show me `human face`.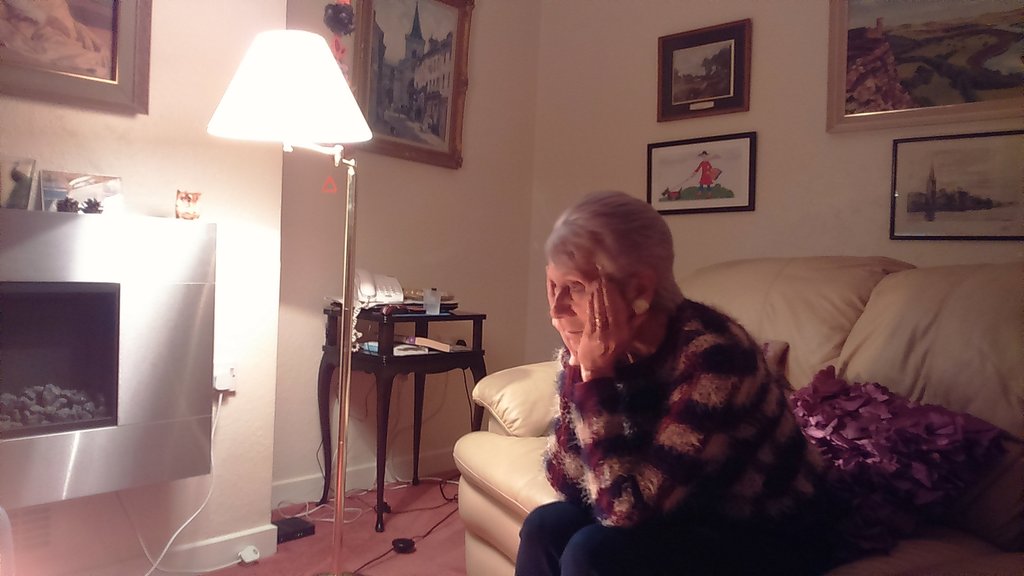
`human face` is here: 545, 252, 628, 360.
